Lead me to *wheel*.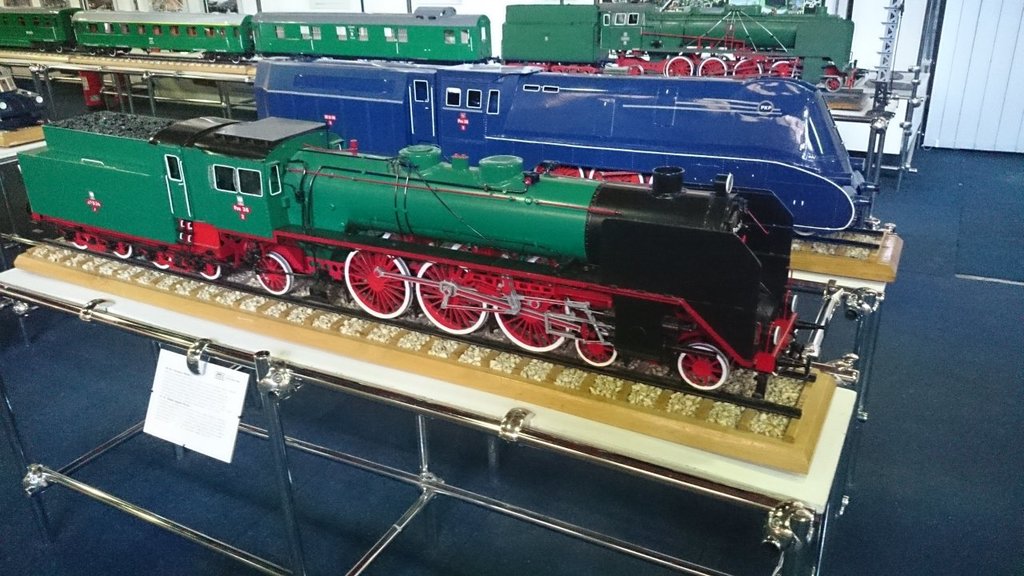
Lead to region(698, 56, 724, 76).
